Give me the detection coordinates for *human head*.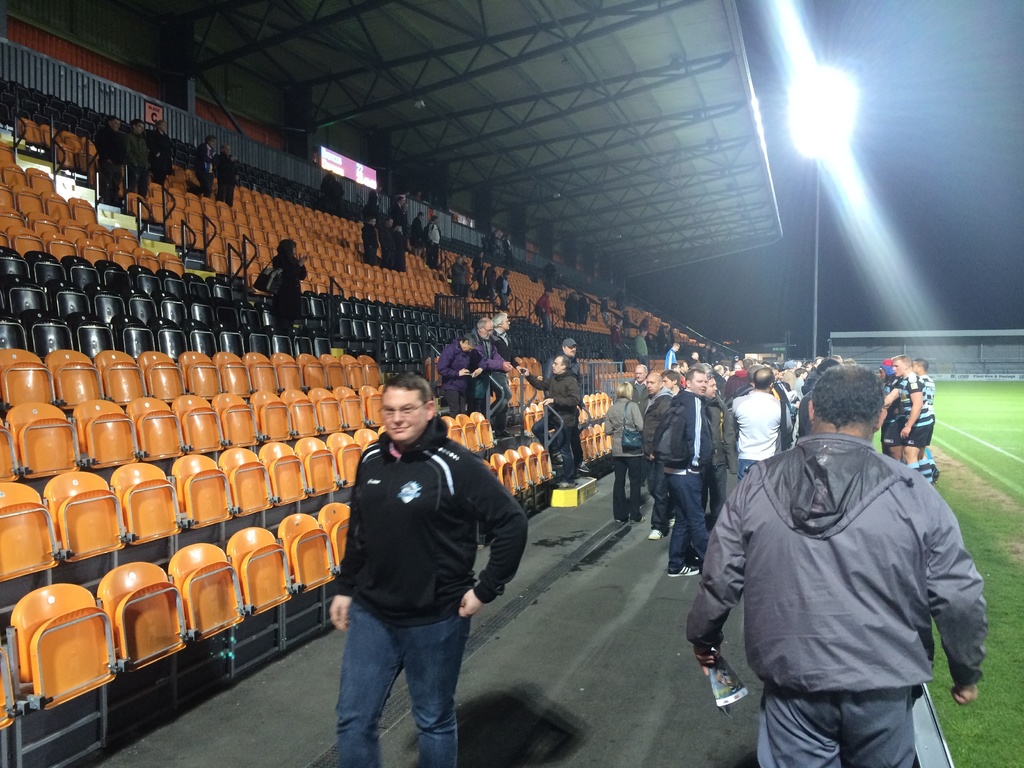
648,372,664,393.
